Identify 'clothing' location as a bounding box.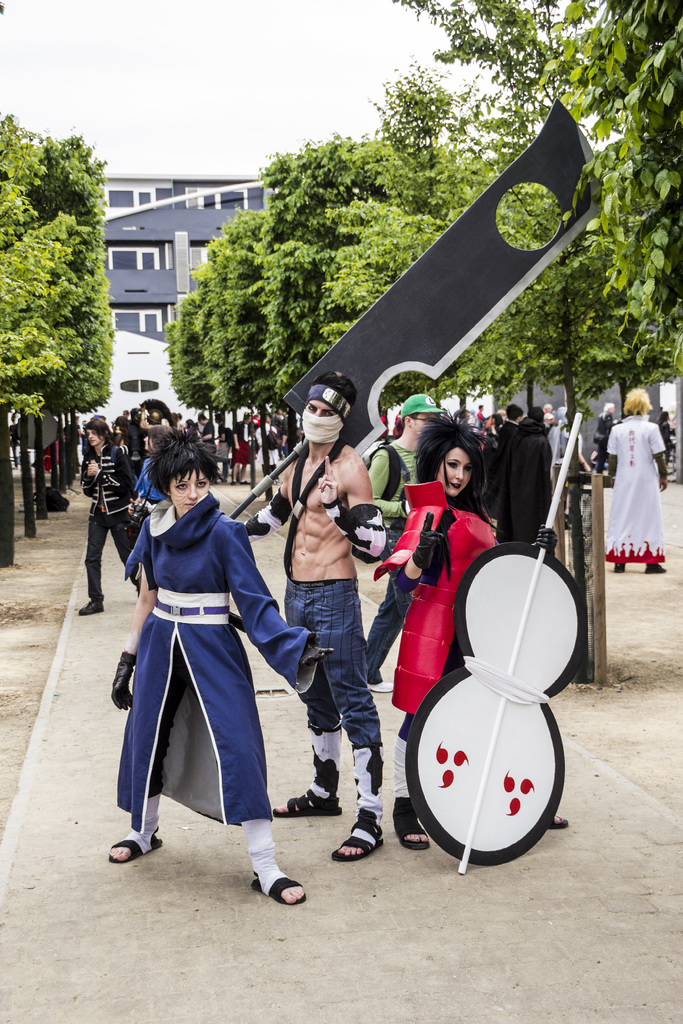
x1=394, y1=468, x2=513, y2=689.
